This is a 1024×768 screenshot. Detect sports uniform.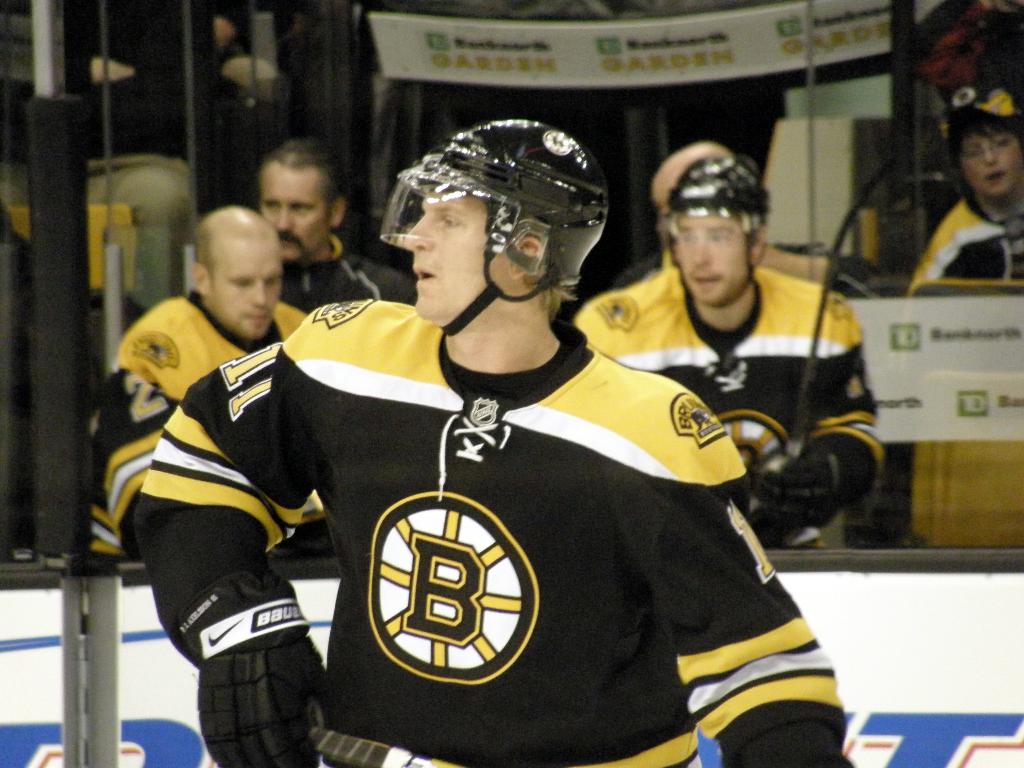
left=77, top=276, right=316, bottom=557.
